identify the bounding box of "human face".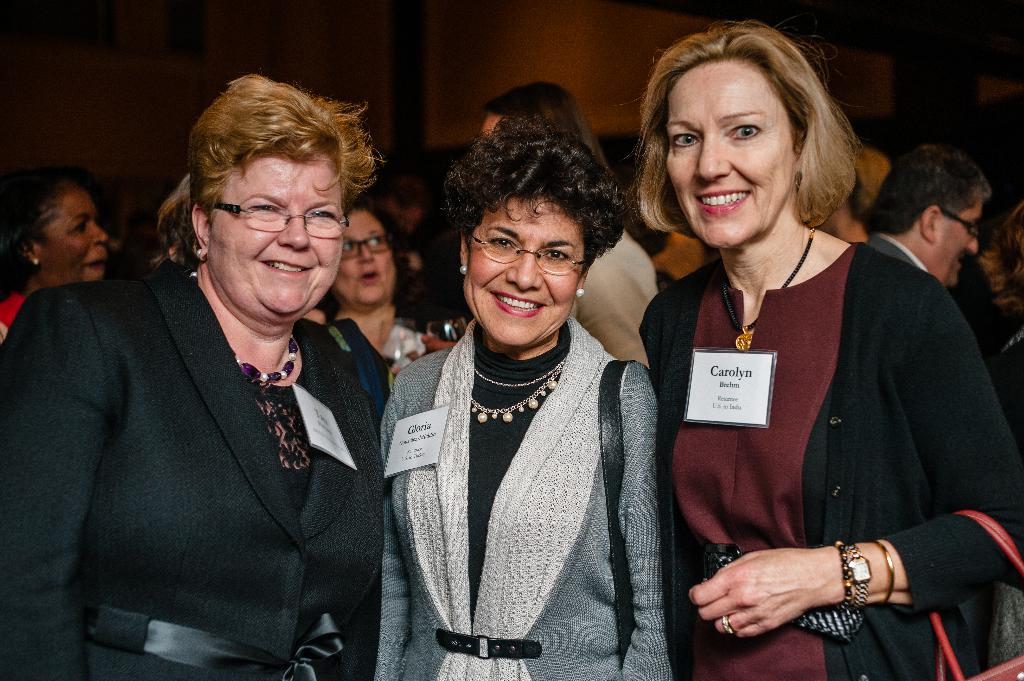
(left=662, top=60, right=794, bottom=247).
